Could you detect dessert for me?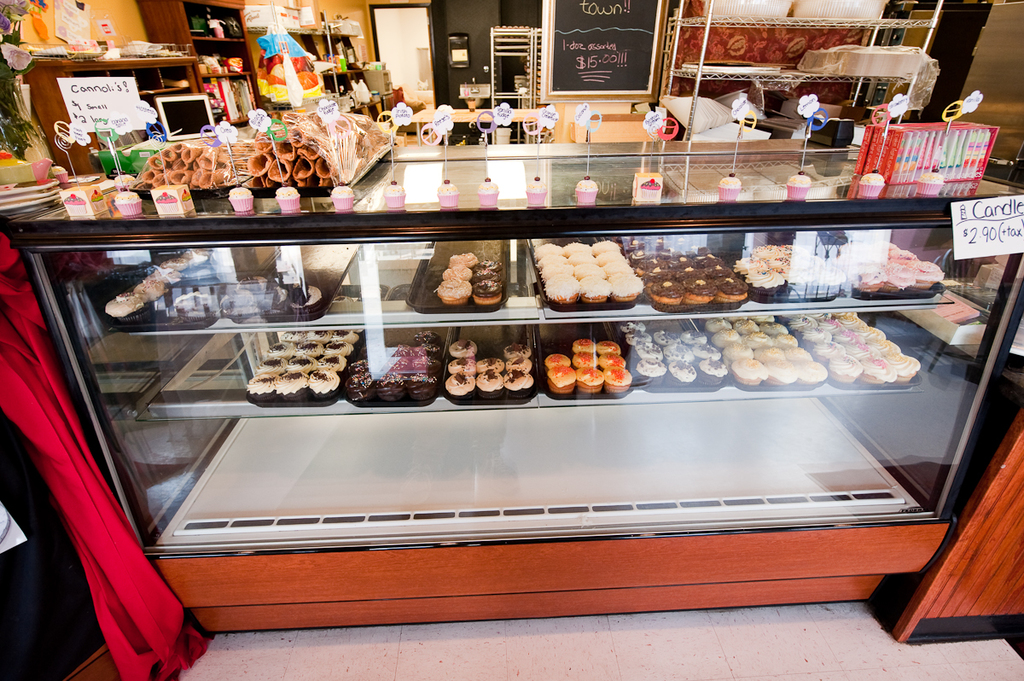
Detection result: detection(887, 353, 922, 382).
